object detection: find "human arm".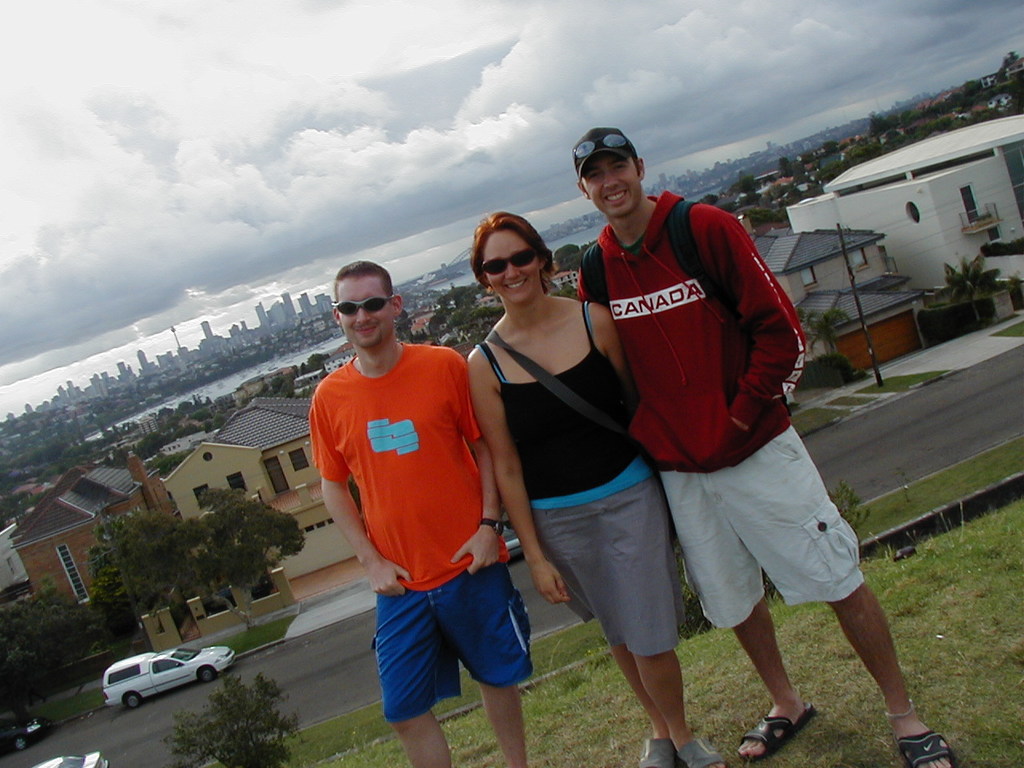
[left=709, top=215, right=814, bottom=437].
